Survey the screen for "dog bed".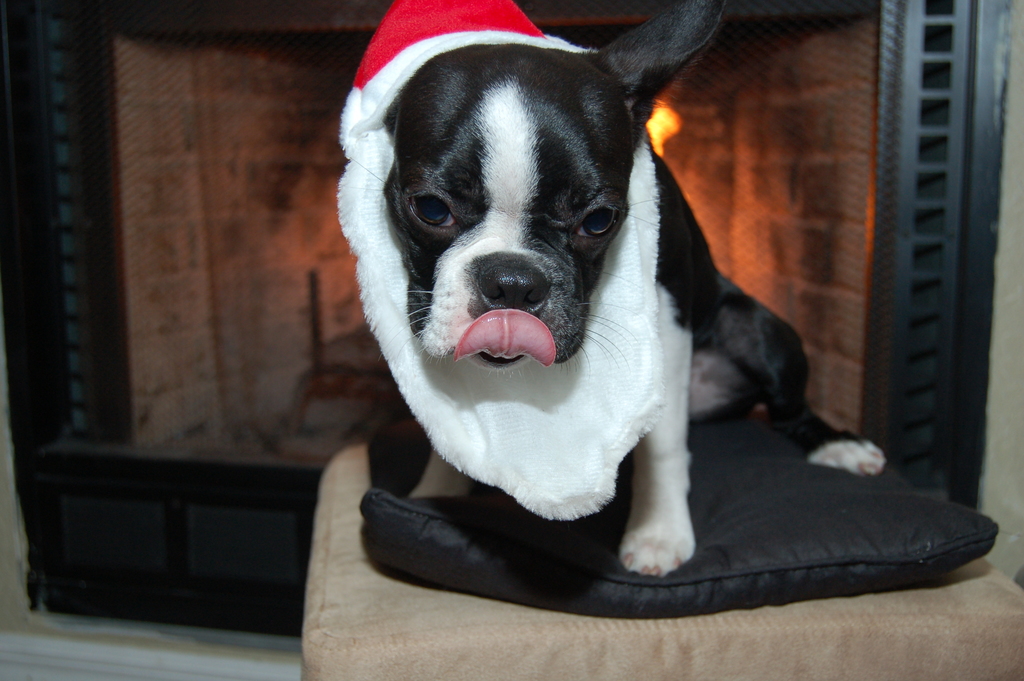
Survey found: <box>301,447,1023,680</box>.
